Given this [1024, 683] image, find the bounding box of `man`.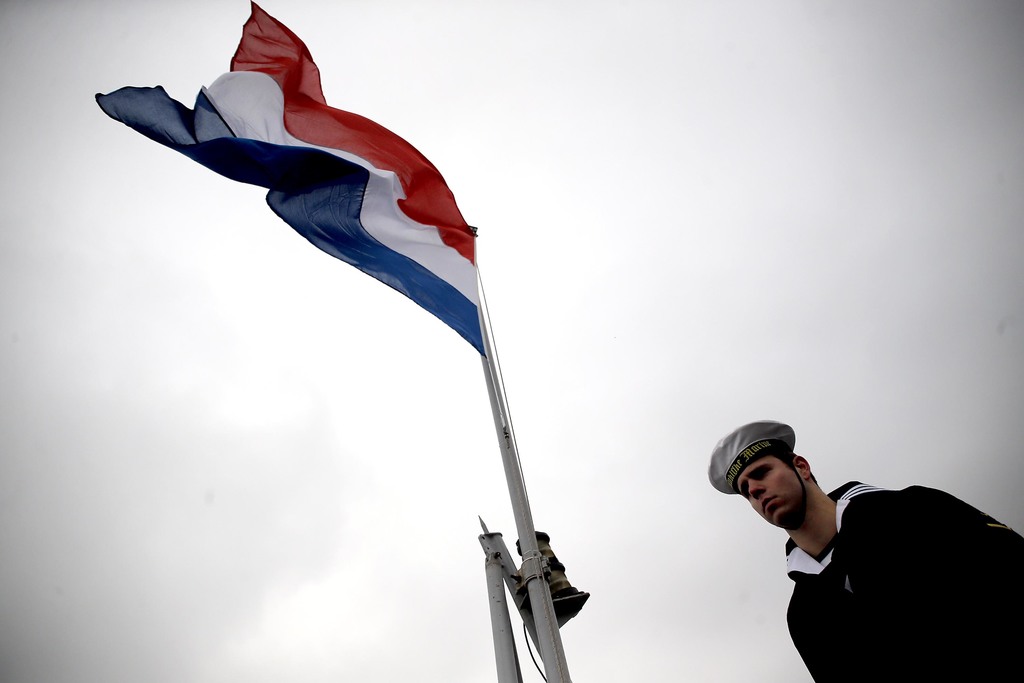
detection(719, 425, 1005, 678).
